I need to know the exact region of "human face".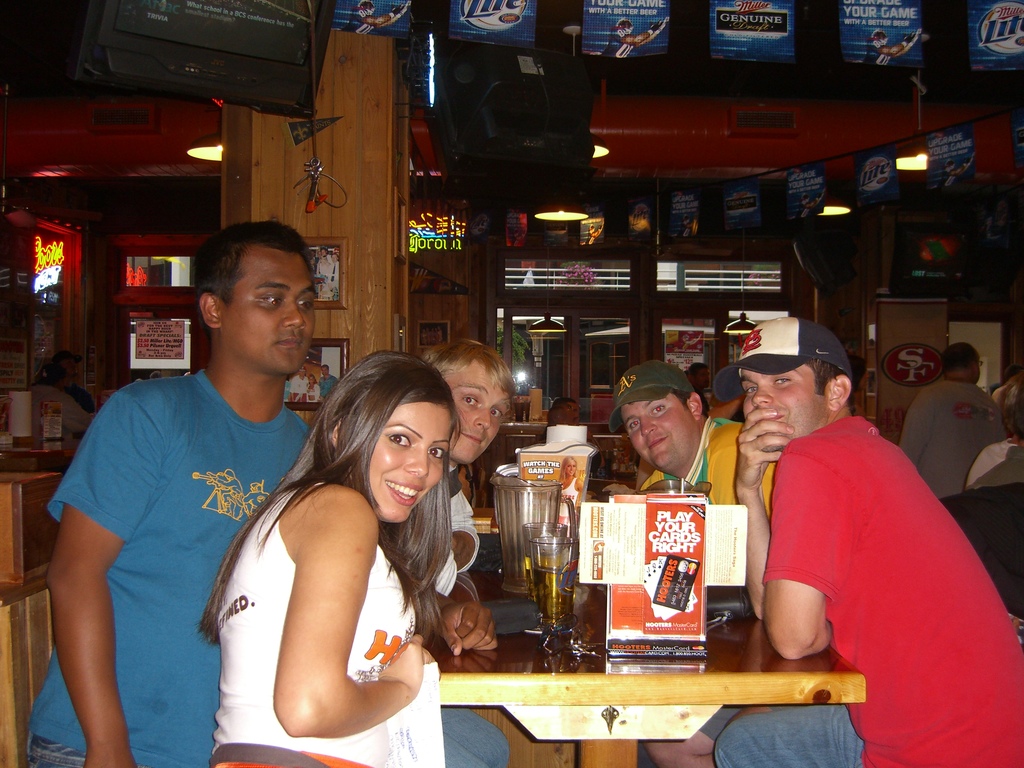
Region: <bbox>444, 362, 513, 463</bbox>.
